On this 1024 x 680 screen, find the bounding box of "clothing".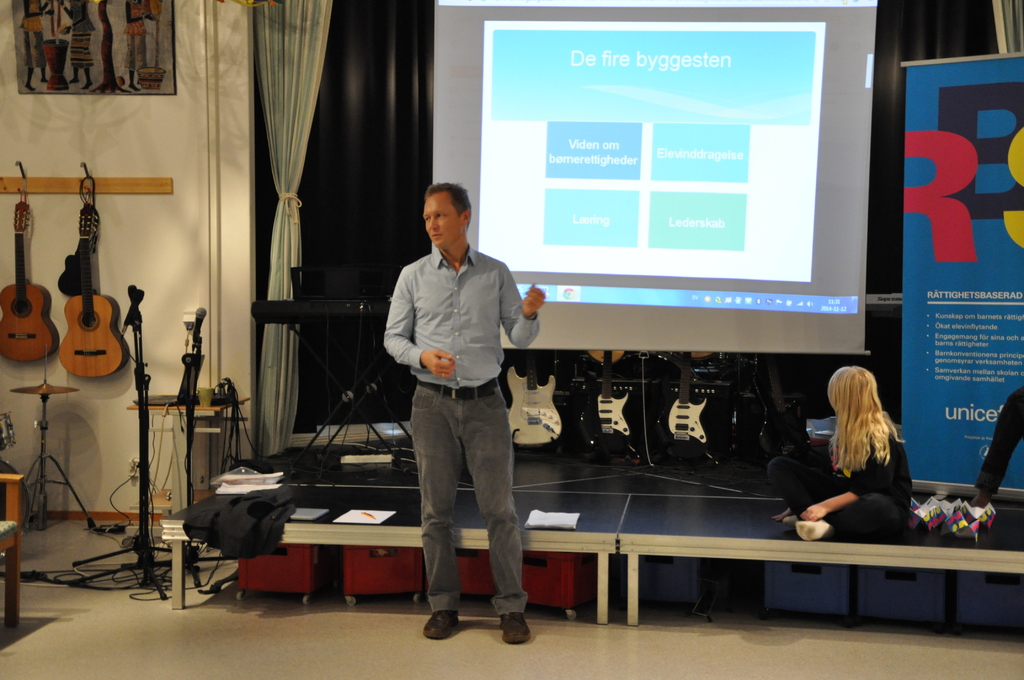
Bounding box: 977 385 1023 494.
